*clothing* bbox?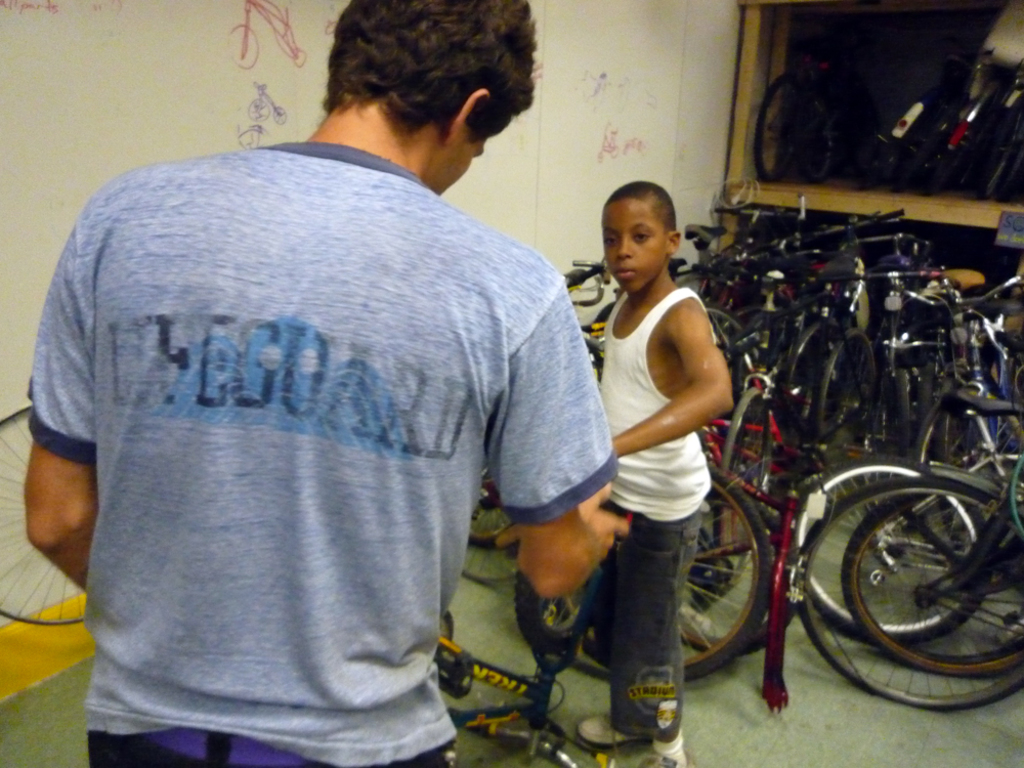
594,278,715,752
